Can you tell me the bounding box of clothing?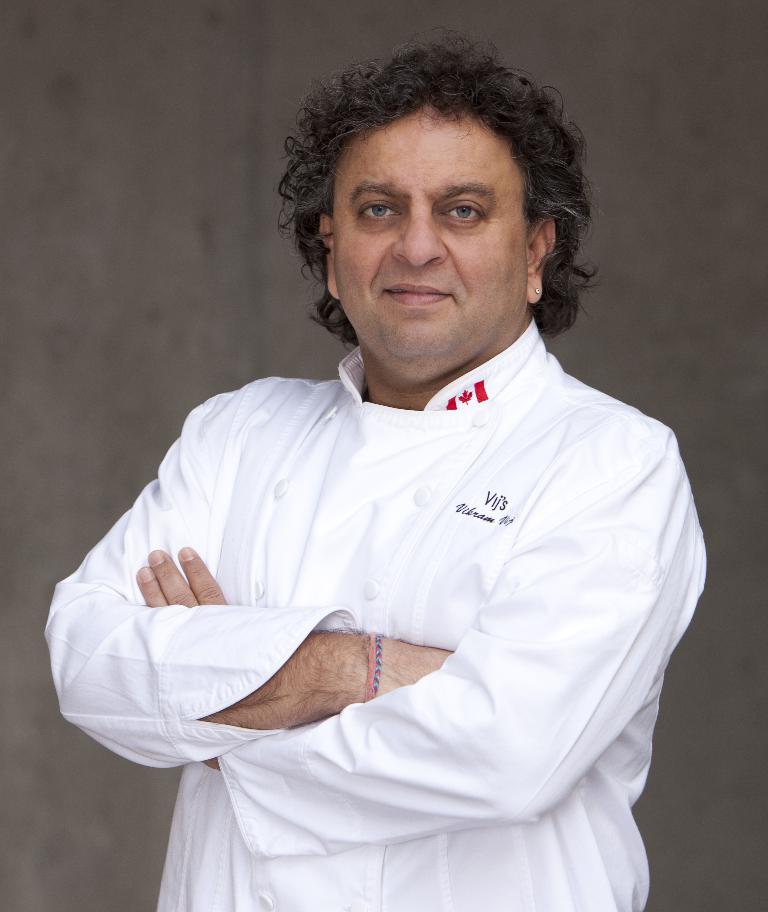
bbox(47, 250, 737, 895).
